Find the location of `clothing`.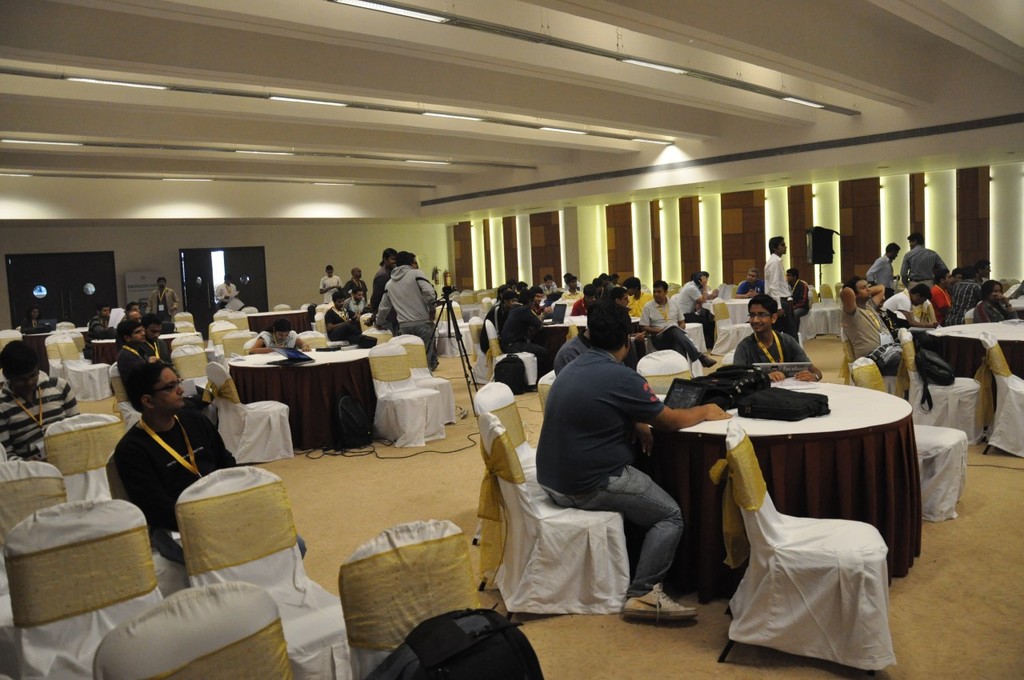
Location: [215,281,238,312].
